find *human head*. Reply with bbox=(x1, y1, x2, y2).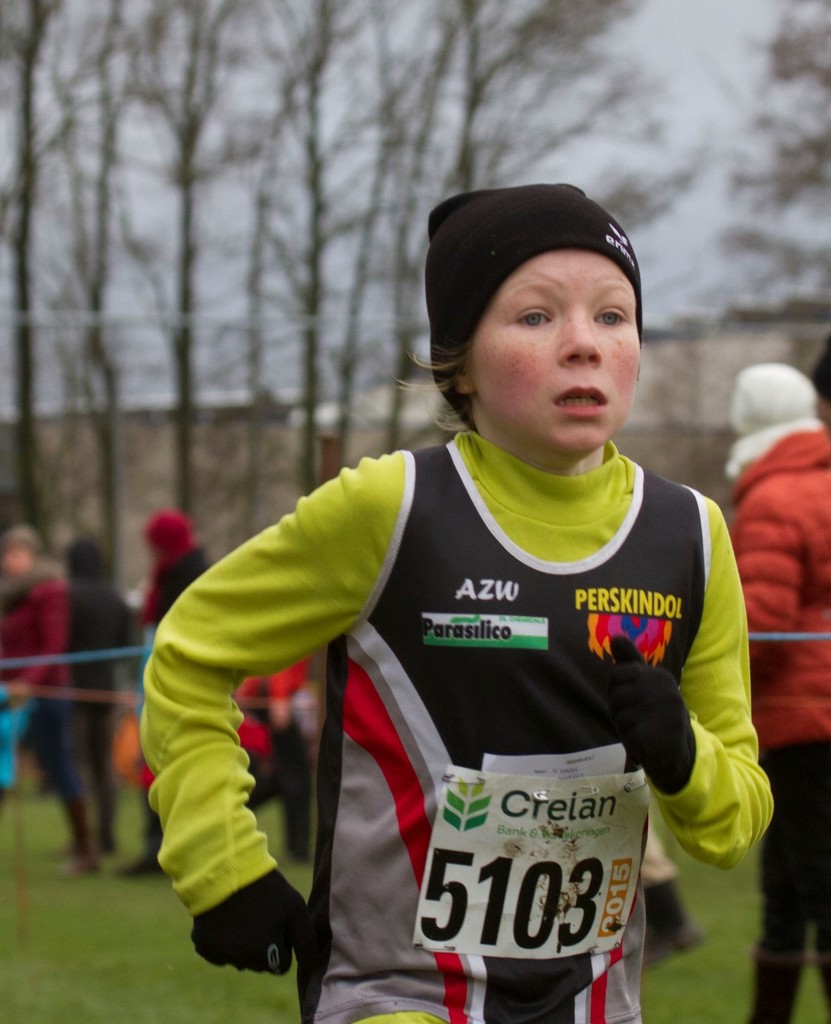
bbox=(413, 176, 652, 469).
